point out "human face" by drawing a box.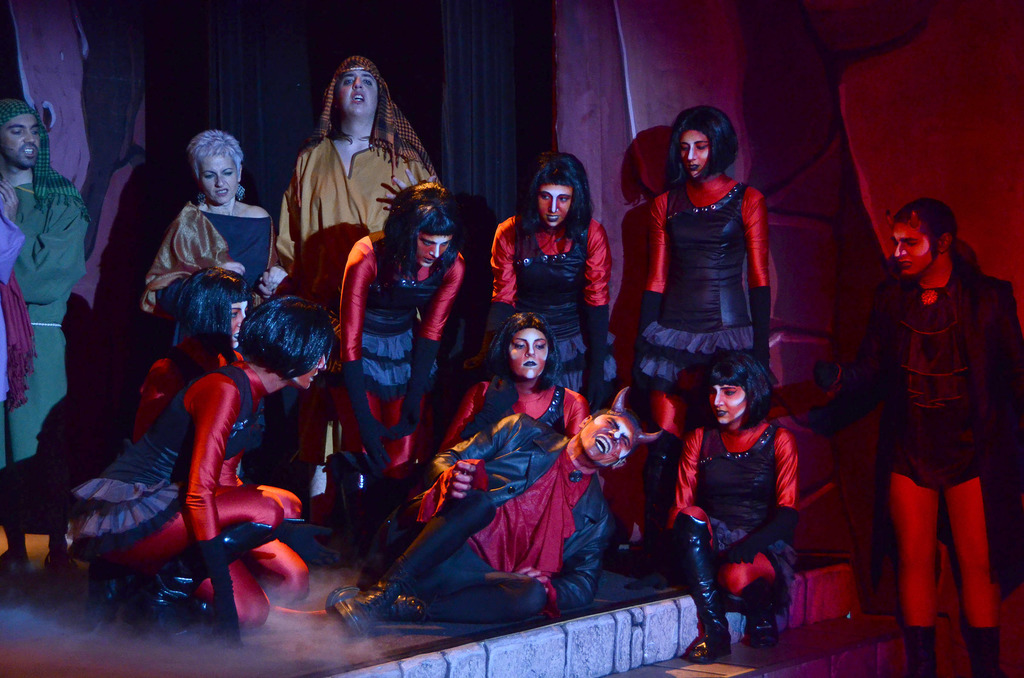
x1=333 y1=66 x2=380 y2=115.
